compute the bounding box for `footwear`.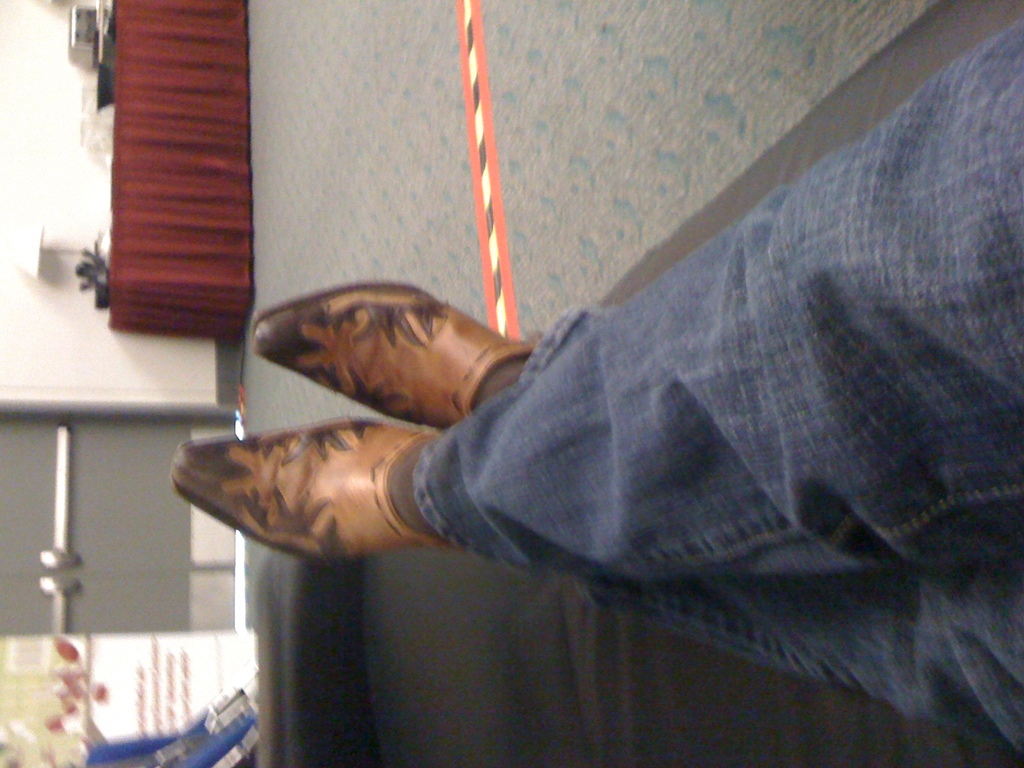
(left=169, top=410, right=477, bottom=559).
